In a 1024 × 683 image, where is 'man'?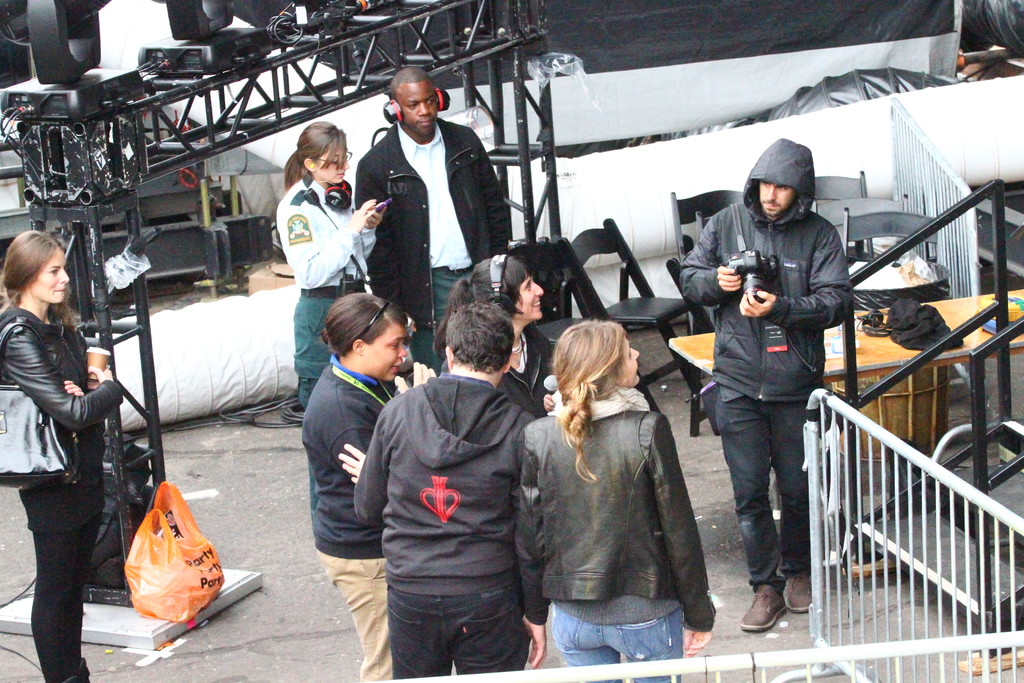
x1=340 y1=298 x2=546 y2=682.
